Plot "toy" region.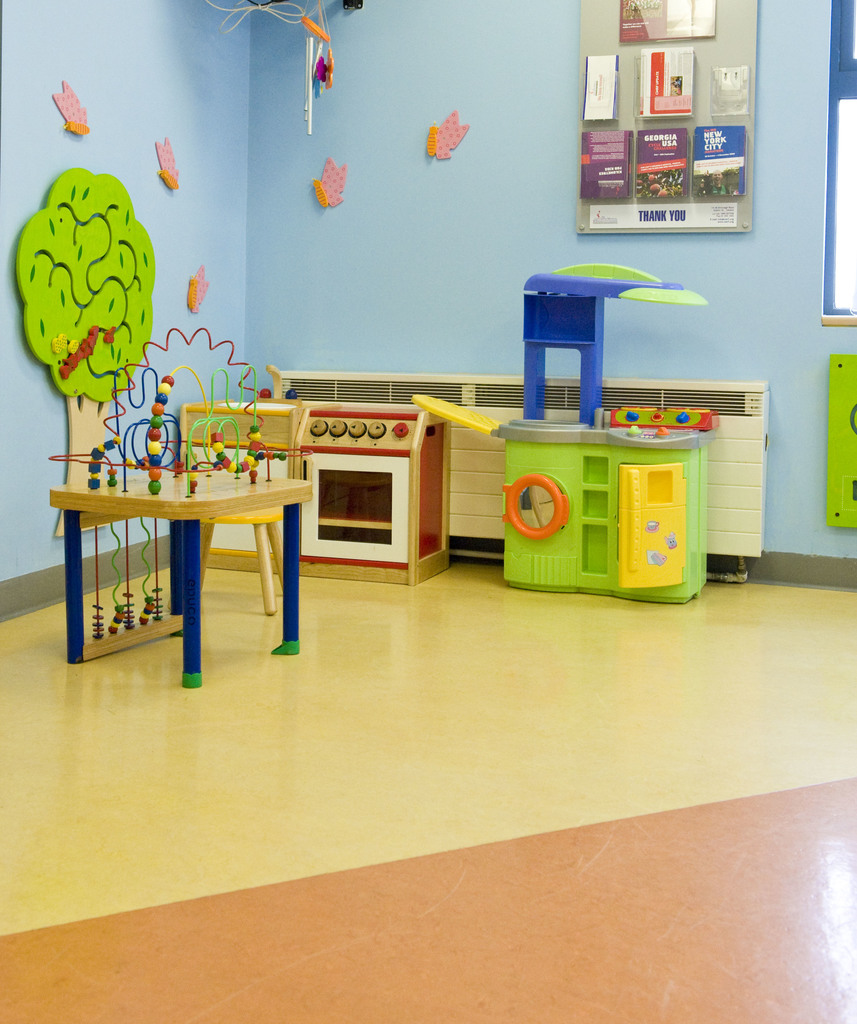
Plotted at 92/515/166/640.
